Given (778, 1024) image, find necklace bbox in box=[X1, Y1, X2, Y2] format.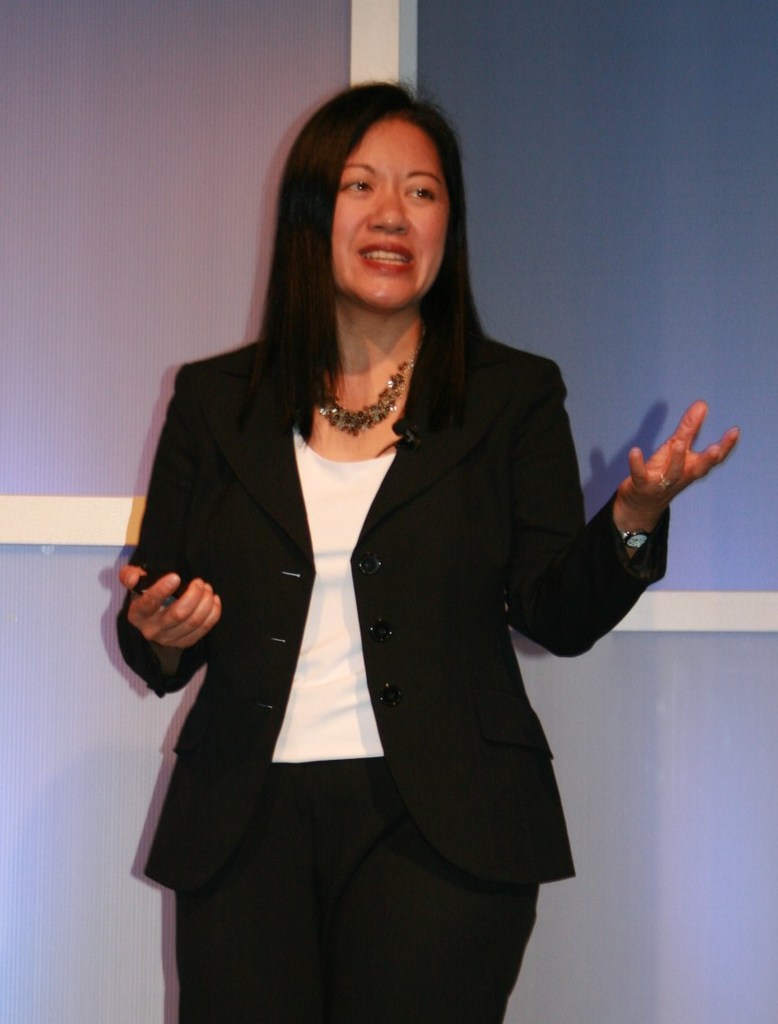
box=[307, 348, 416, 432].
